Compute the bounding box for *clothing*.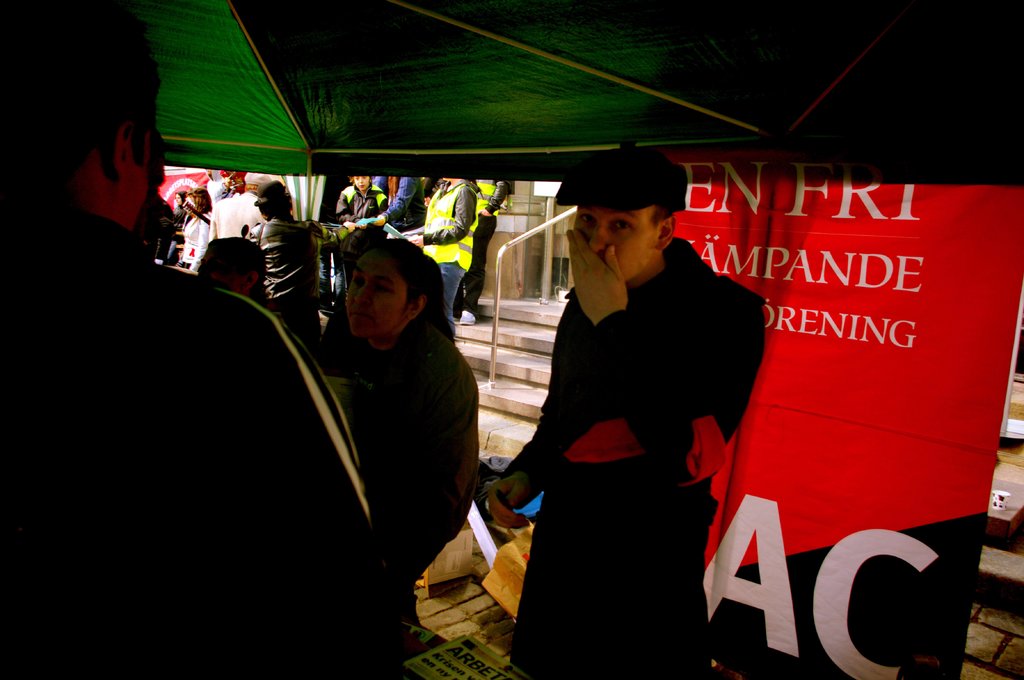
x1=132 y1=194 x2=173 y2=260.
